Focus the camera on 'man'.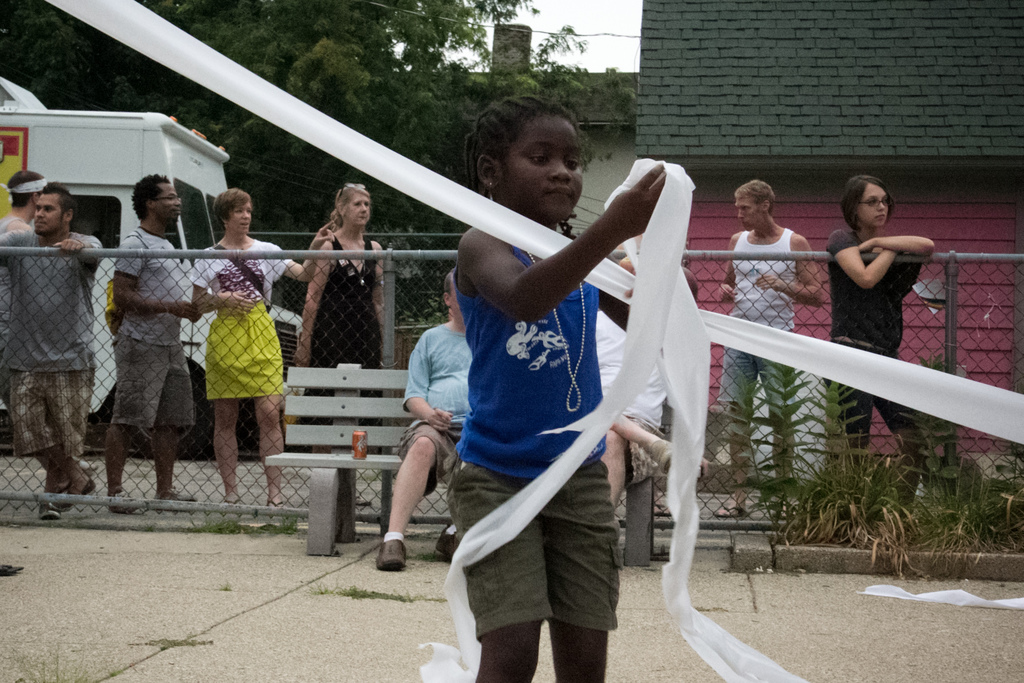
Focus region: rect(717, 179, 830, 523).
